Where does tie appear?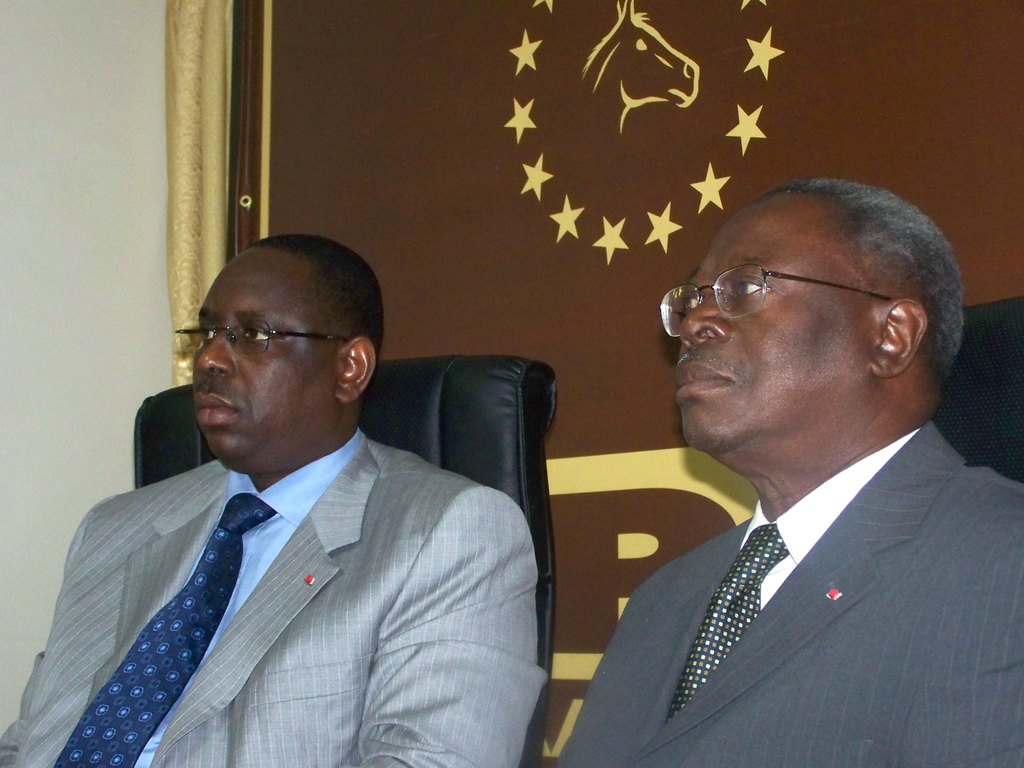
Appears at [x1=57, y1=491, x2=282, y2=767].
